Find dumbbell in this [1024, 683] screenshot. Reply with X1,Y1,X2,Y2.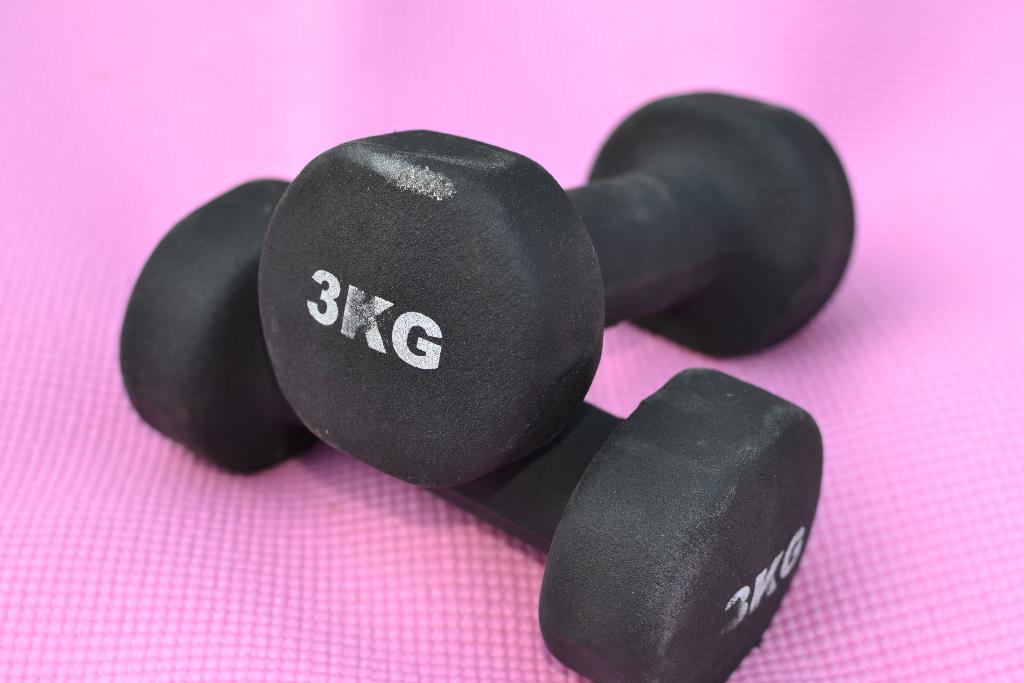
256,86,849,491.
